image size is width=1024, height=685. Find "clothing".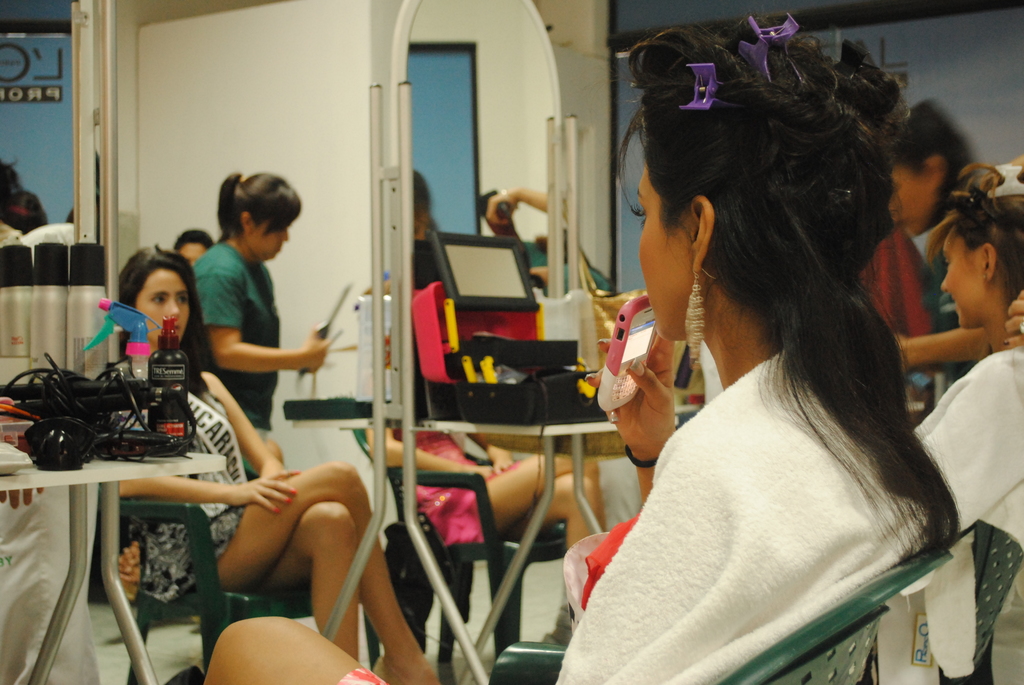
131,398,246,599.
